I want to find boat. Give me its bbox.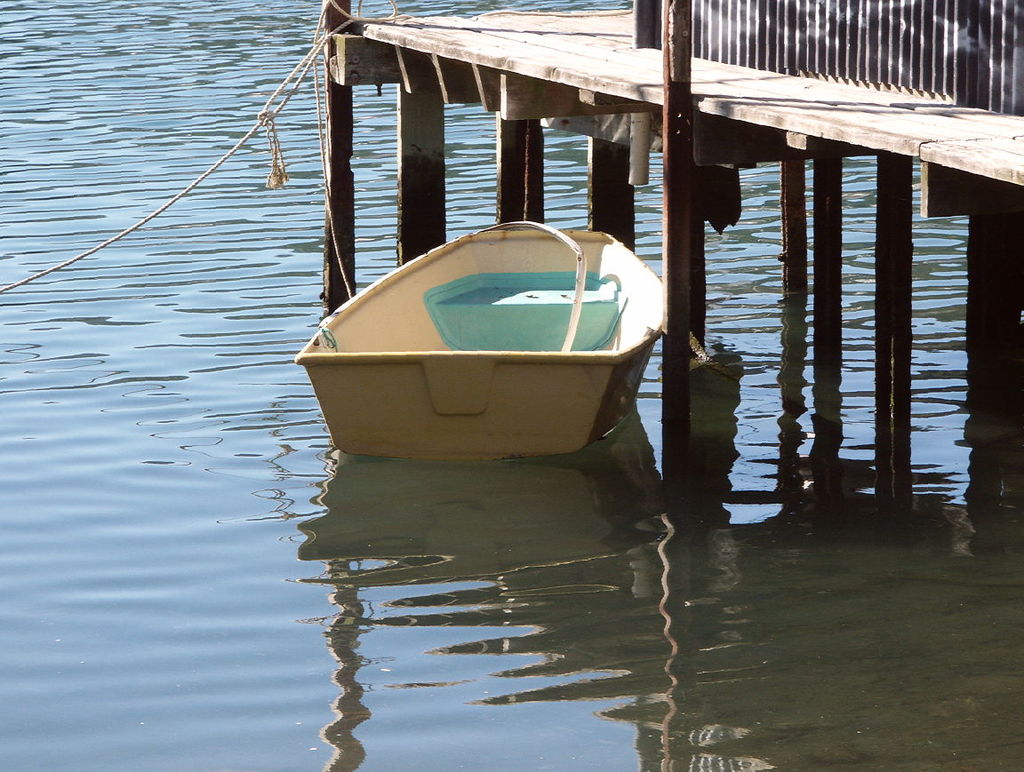
296 201 690 465.
